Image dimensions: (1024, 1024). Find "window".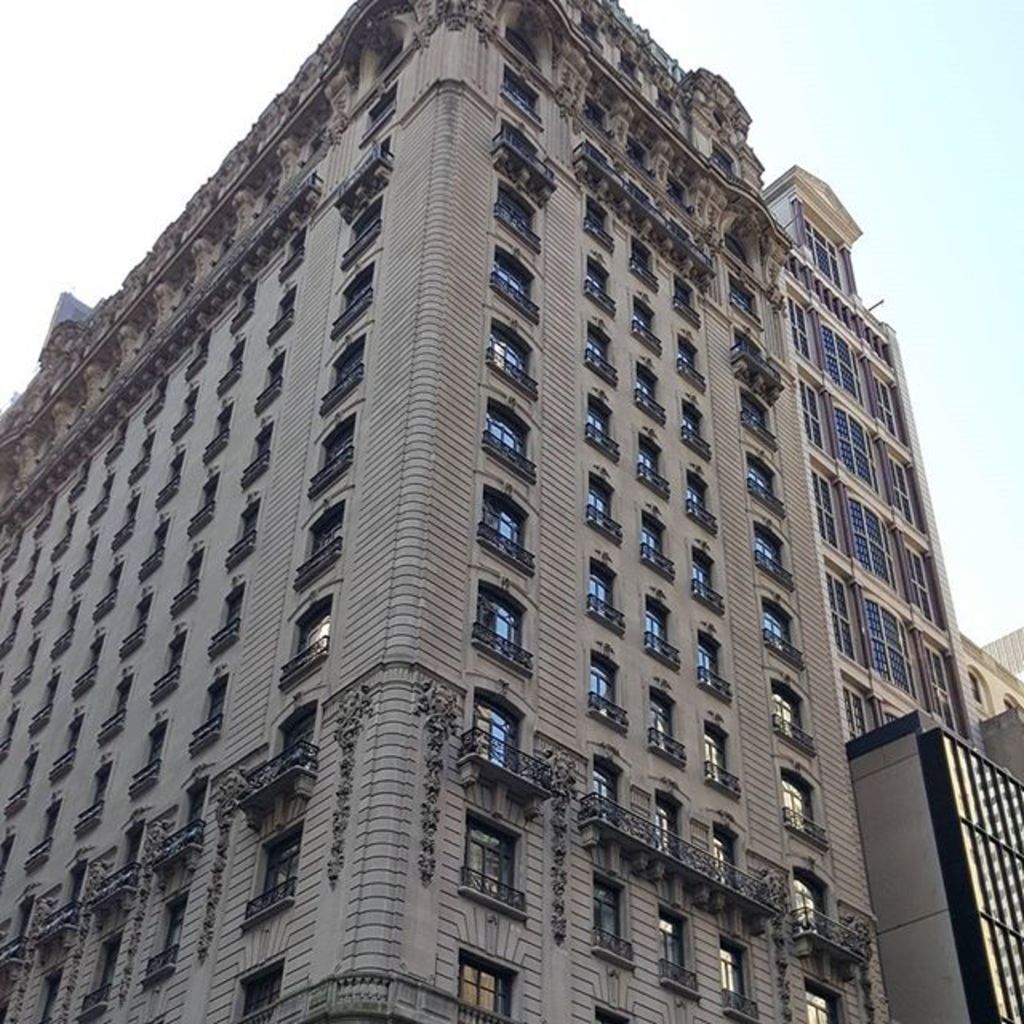
<box>478,590,523,659</box>.
